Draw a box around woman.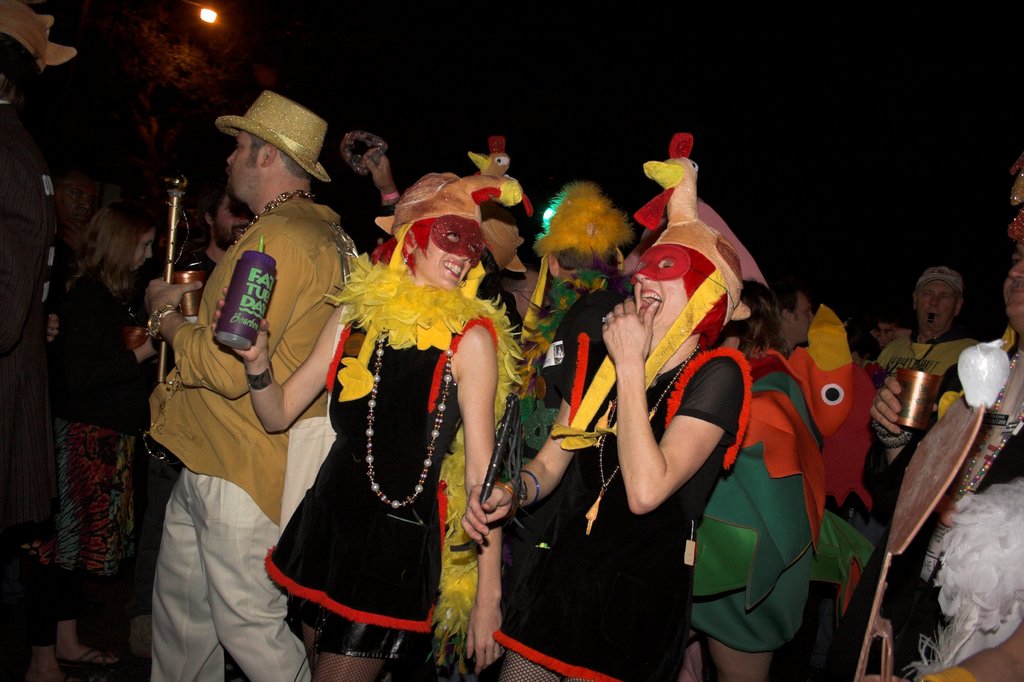
[left=266, top=136, right=504, bottom=681].
